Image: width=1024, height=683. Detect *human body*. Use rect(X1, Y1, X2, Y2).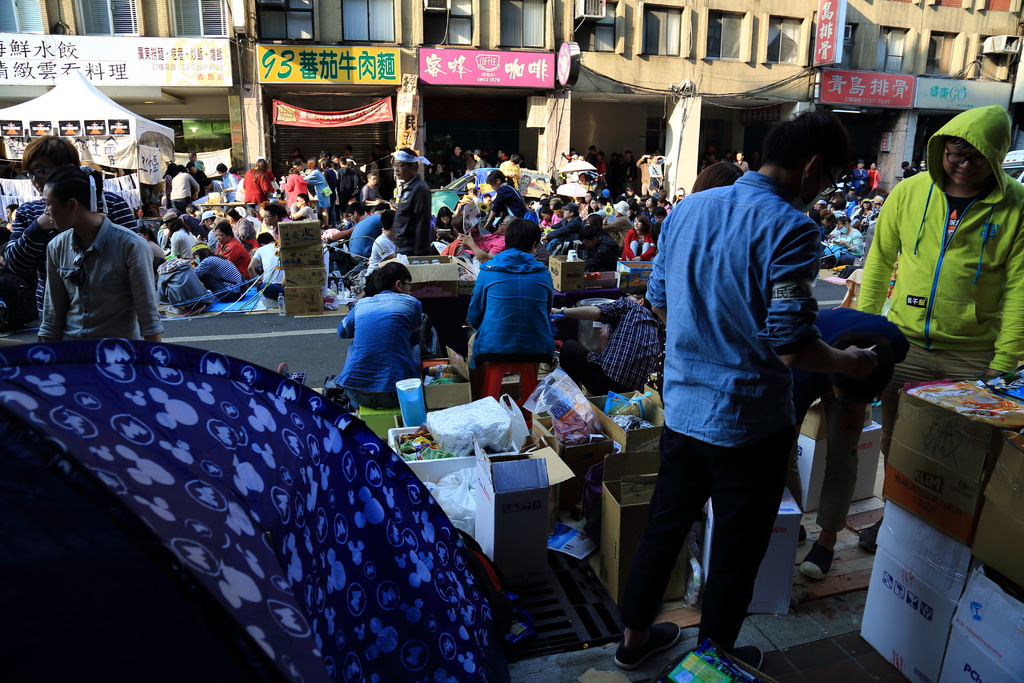
rect(634, 152, 650, 193).
